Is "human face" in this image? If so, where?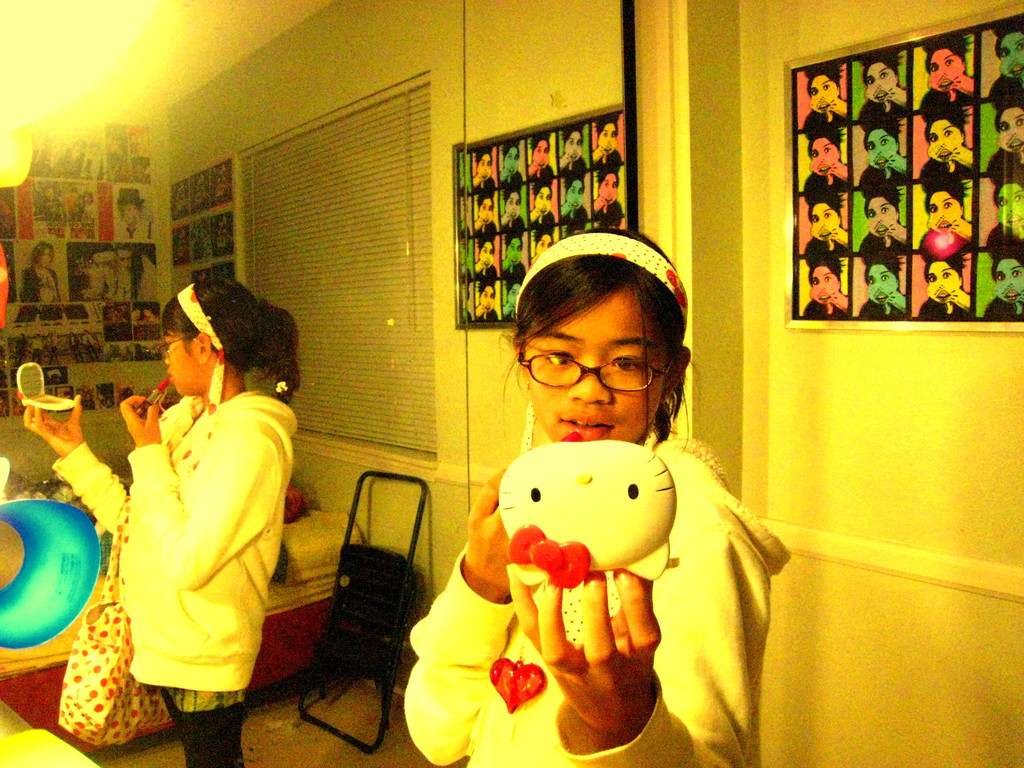
Yes, at x1=991, y1=181, x2=1023, y2=233.
